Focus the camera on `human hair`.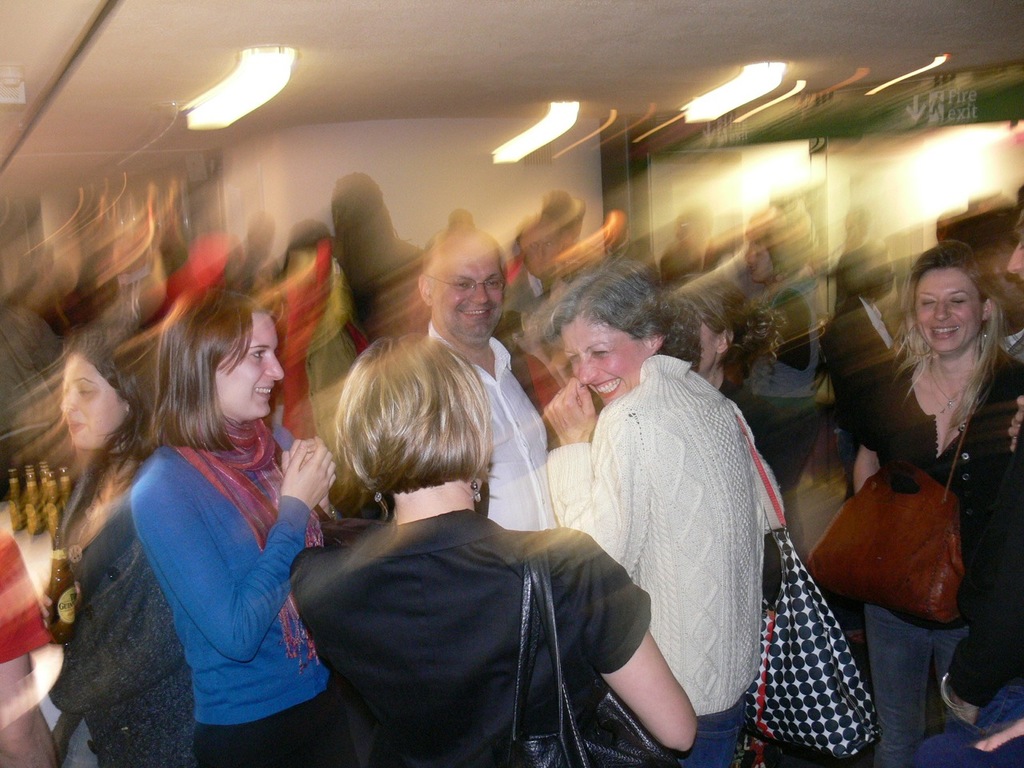
Focus region: (67,325,158,490).
